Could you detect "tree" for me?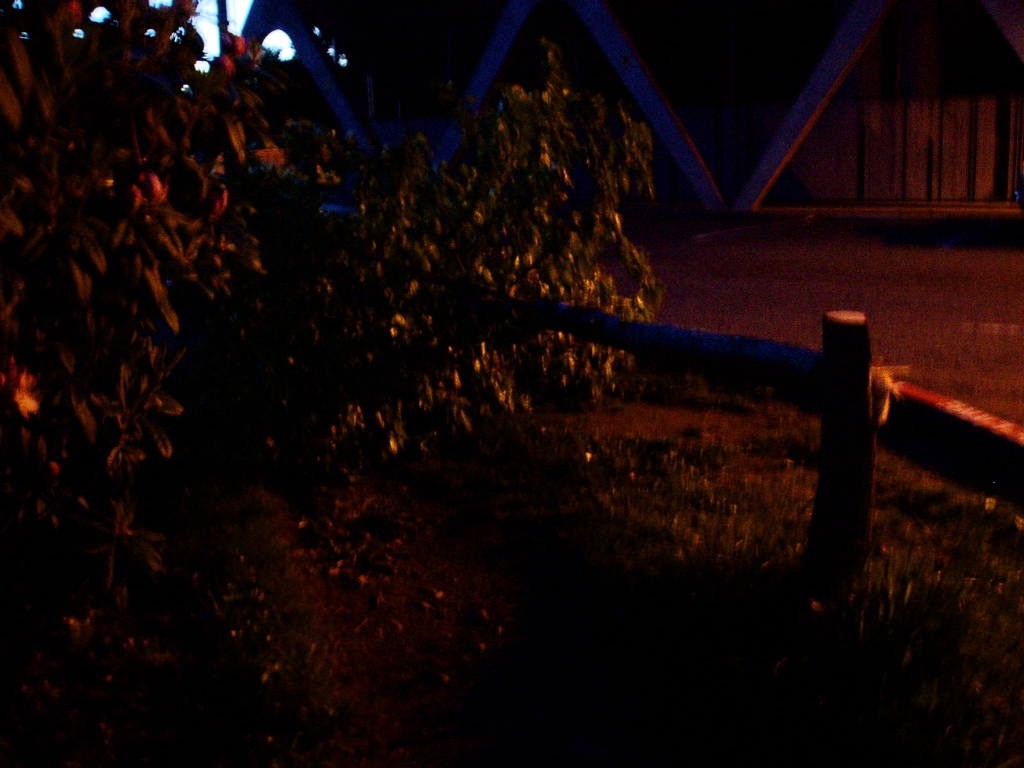
Detection result: 0,0,652,633.
